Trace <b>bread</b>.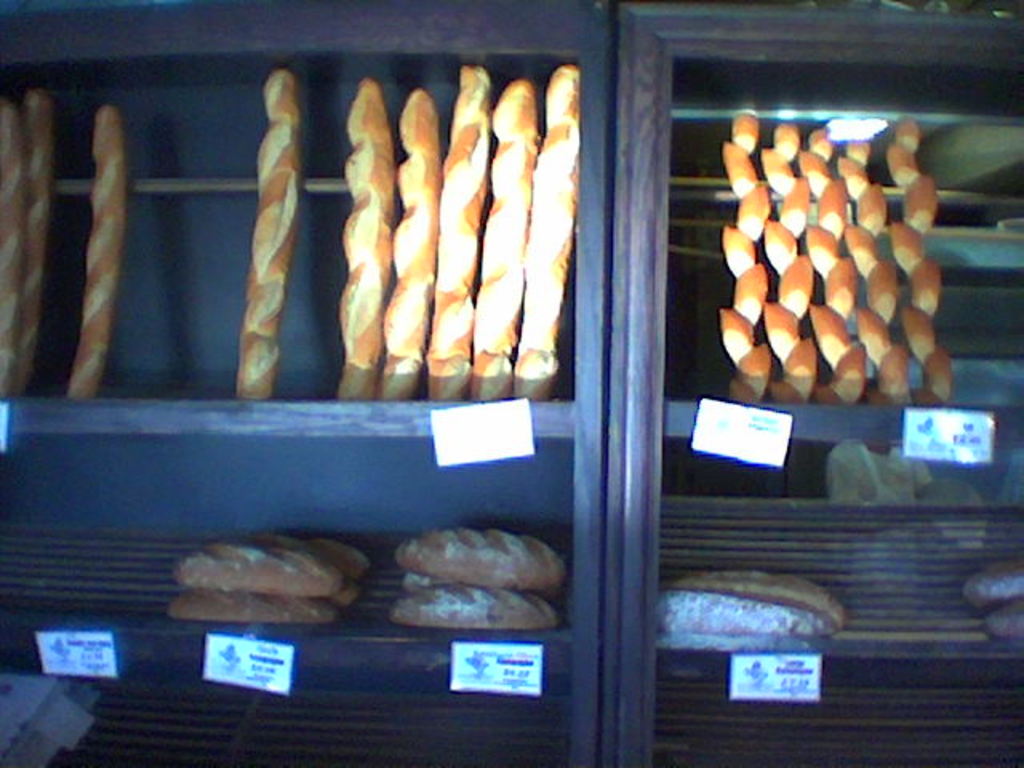
Traced to locate(171, 589, 336, 624).
